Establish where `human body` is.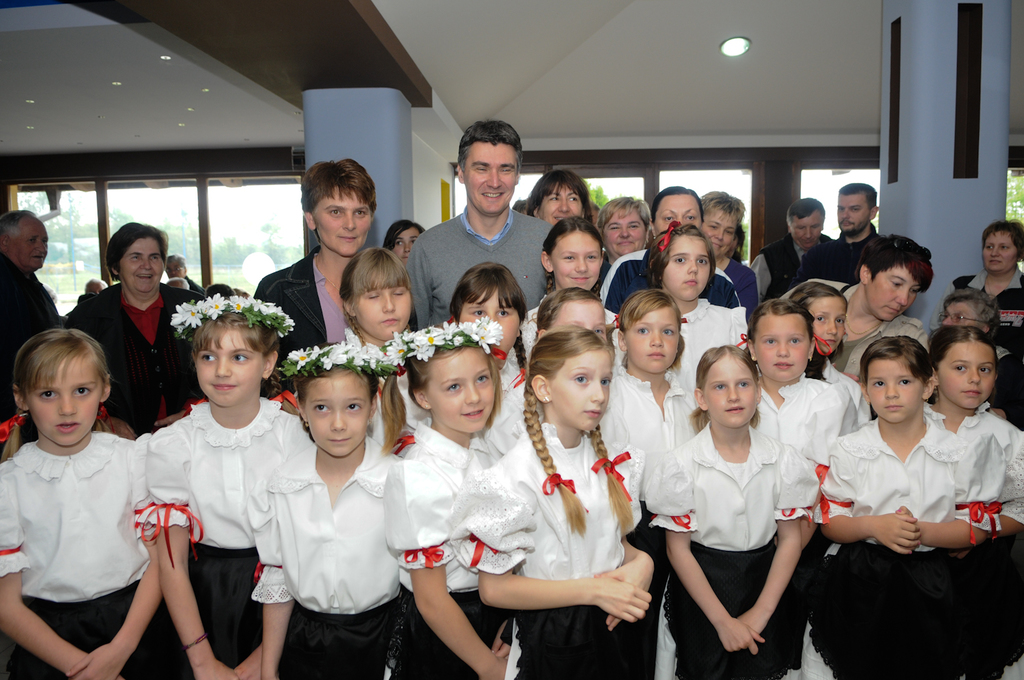
Established at crop(337, 245, 418, 354).
